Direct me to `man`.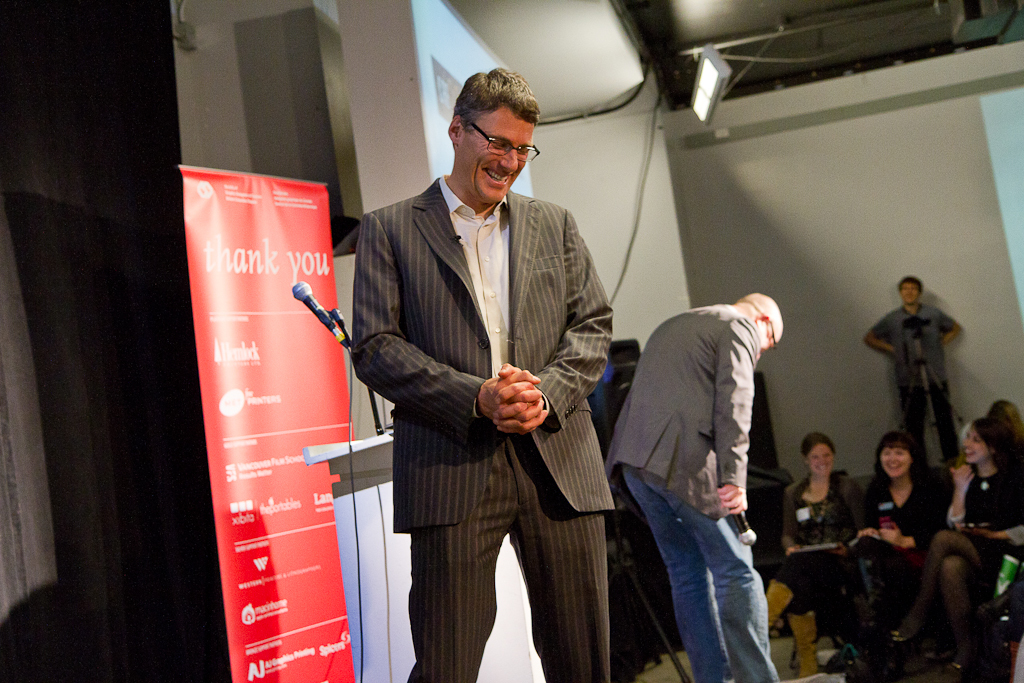
Direction: rect(856, 271, 959, 469).
